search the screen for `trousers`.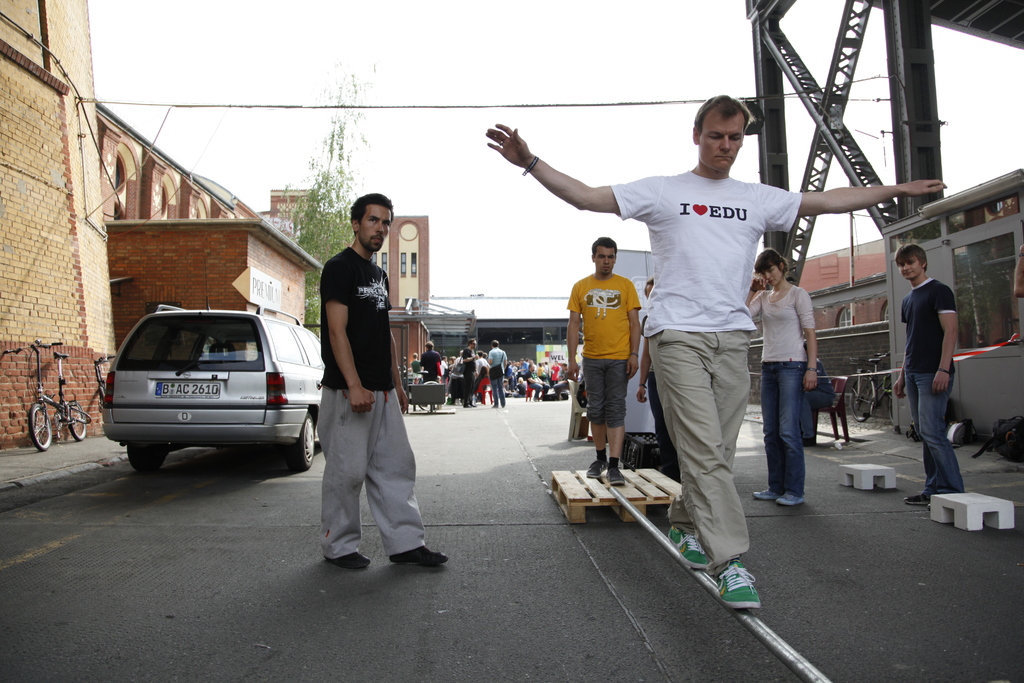
Found at 667 310 771 604.
